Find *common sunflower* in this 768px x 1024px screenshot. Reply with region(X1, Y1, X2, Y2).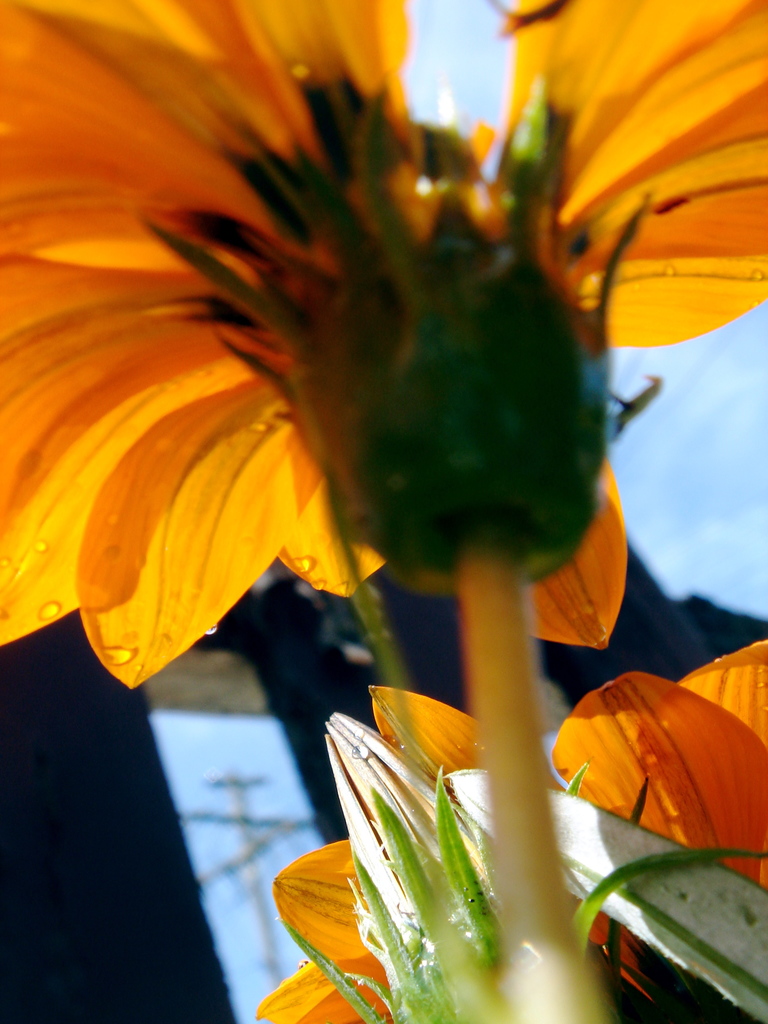
region(0, 0, 767, 692).
